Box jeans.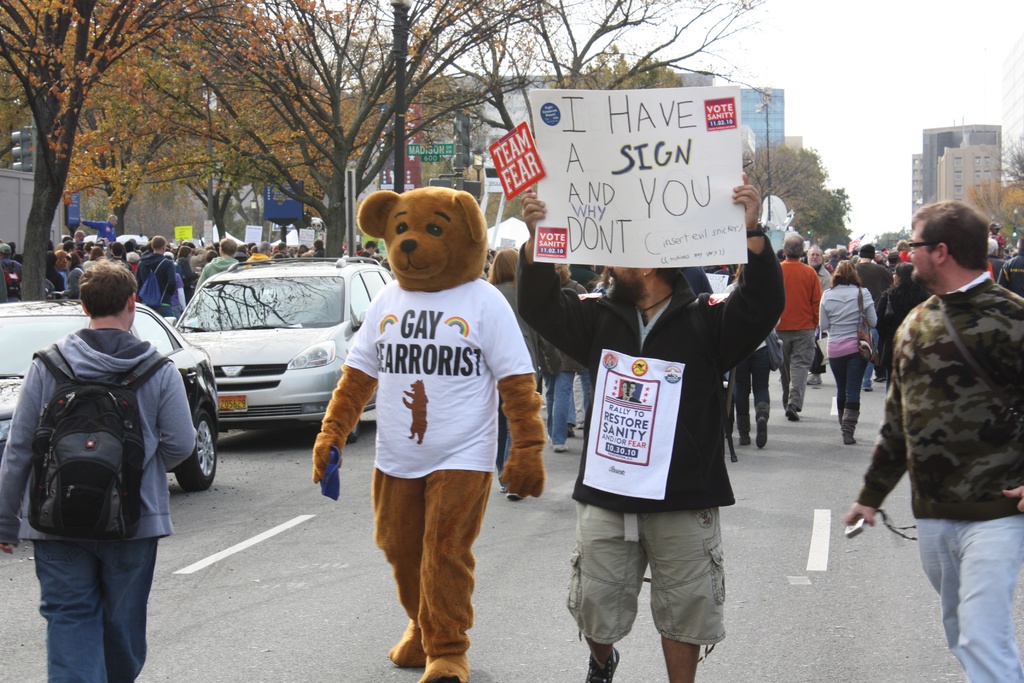
[540,497,724,669].
